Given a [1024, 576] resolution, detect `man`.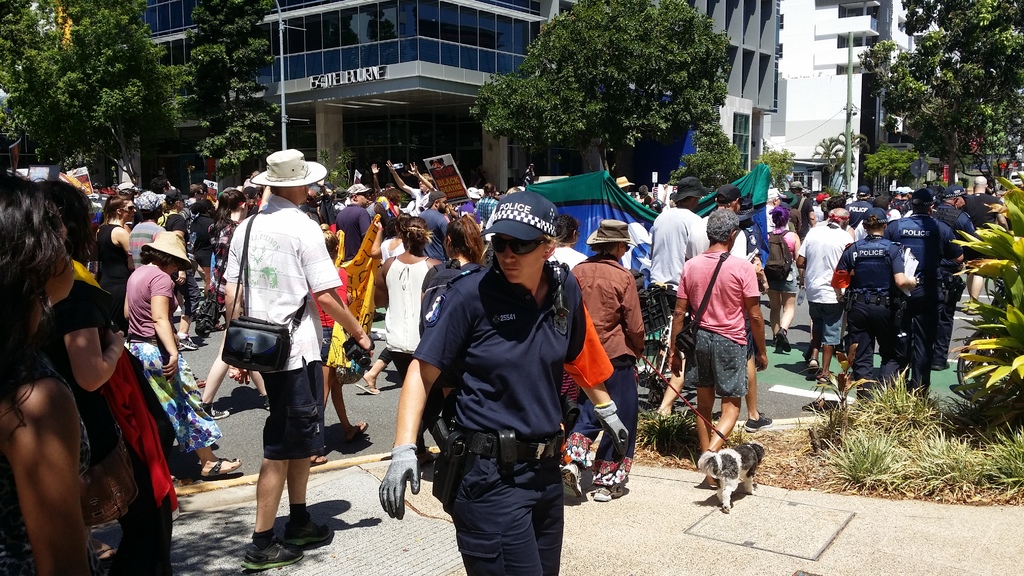
bbox=[385, 160, 434, 209].
